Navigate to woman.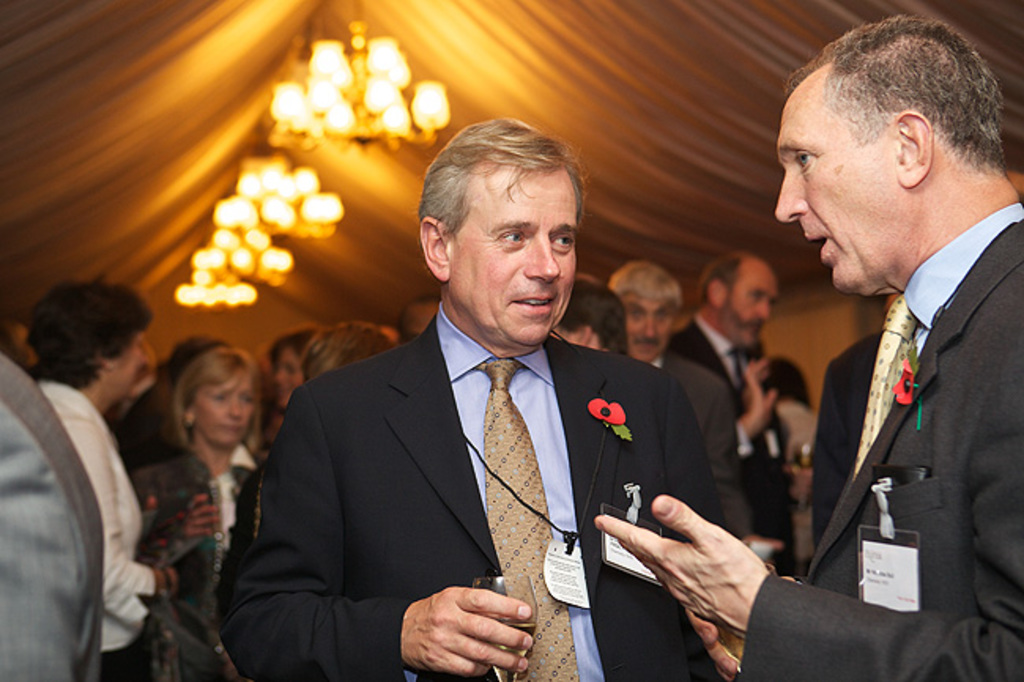
Navigation target: bbox(265, 324, 325, 447).
